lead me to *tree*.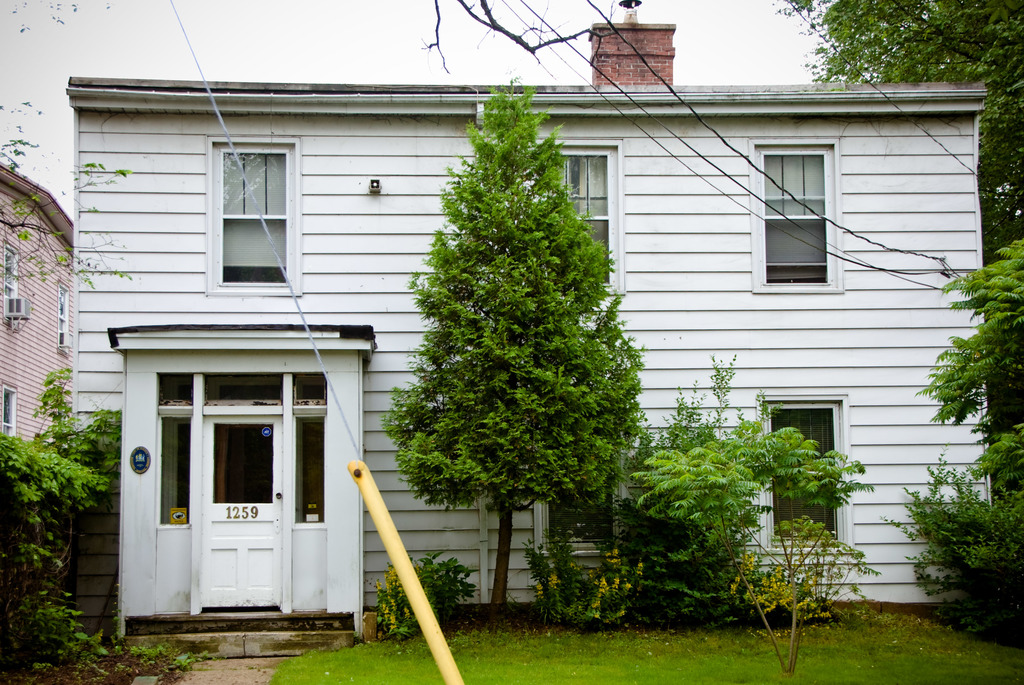
Lead to bbox(624, 347, 837, 644).
